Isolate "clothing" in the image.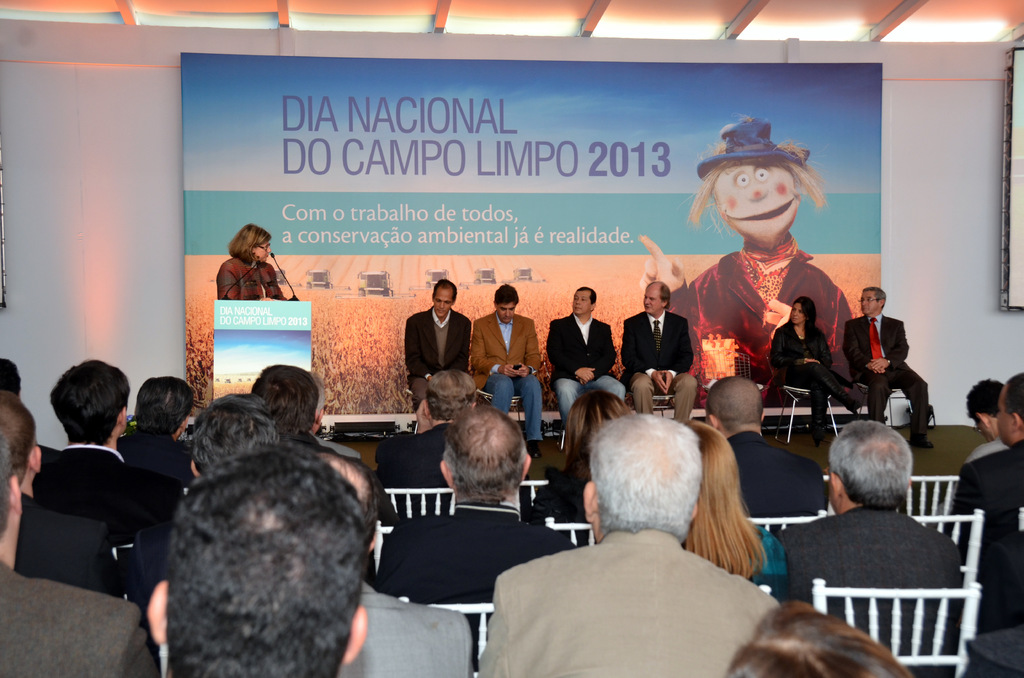
Isolated region: (764,320,853,434).
